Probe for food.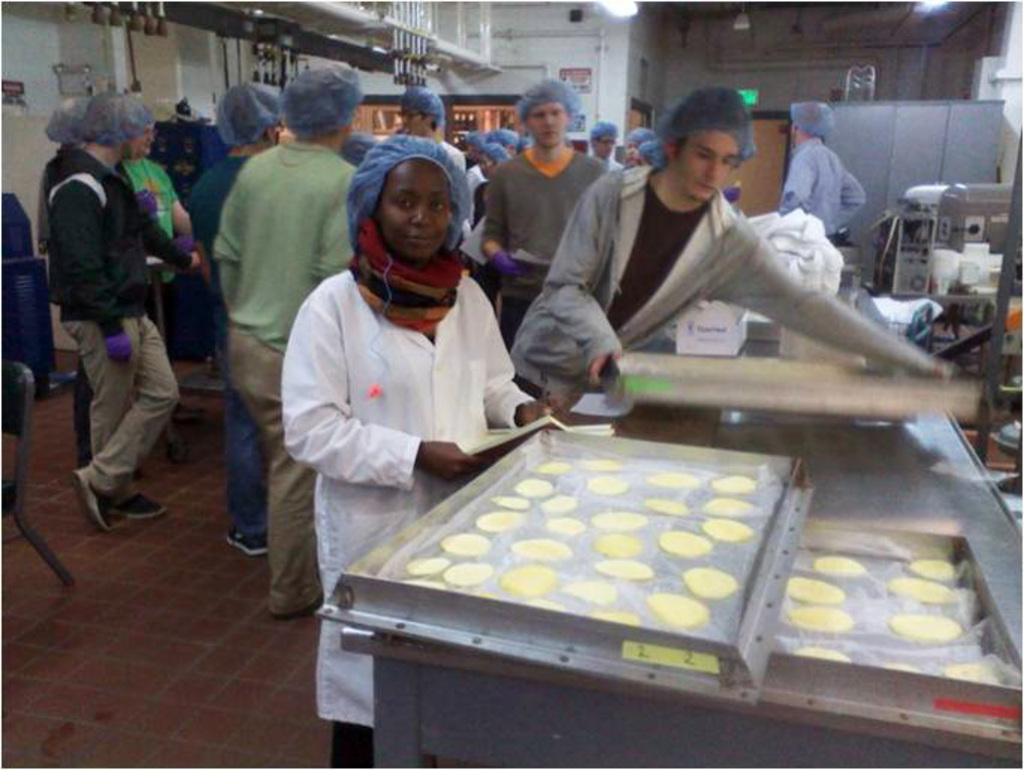
Probe result: bbox(493, 489, 529, 510).
